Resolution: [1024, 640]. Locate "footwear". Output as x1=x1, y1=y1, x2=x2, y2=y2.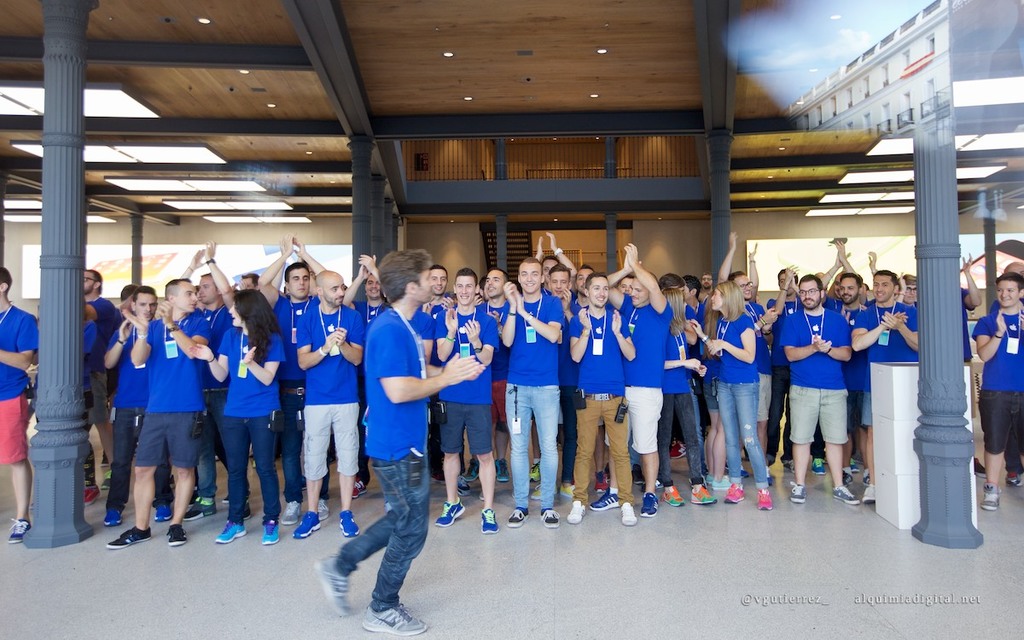
x1=635, y1=470, x2=645, y2=483.
